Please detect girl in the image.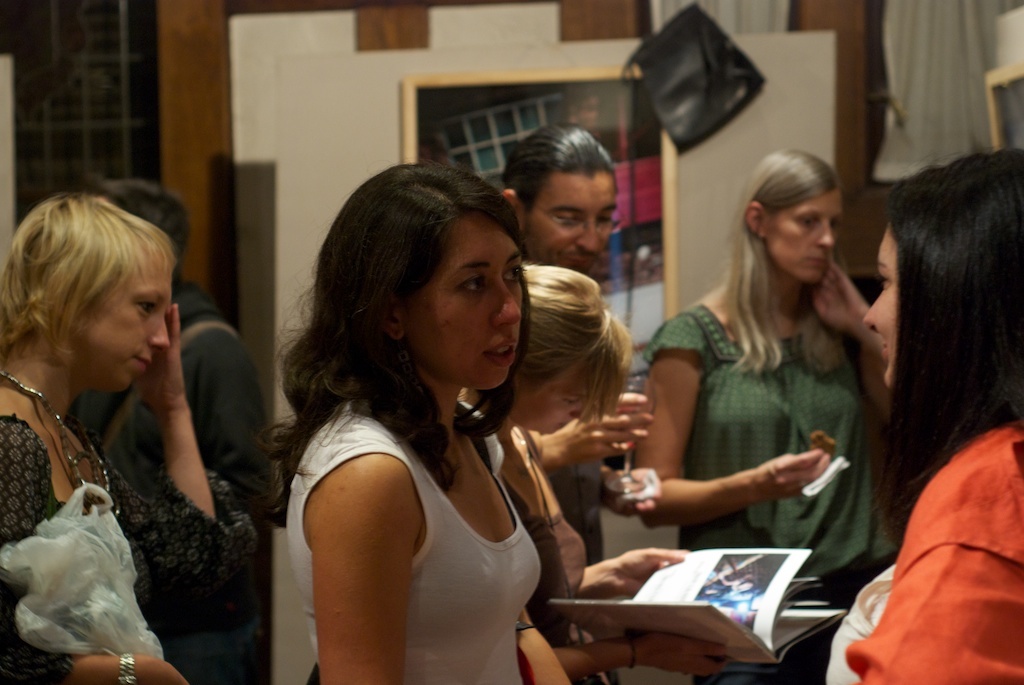
BBox(636, 147, 901, 684).
